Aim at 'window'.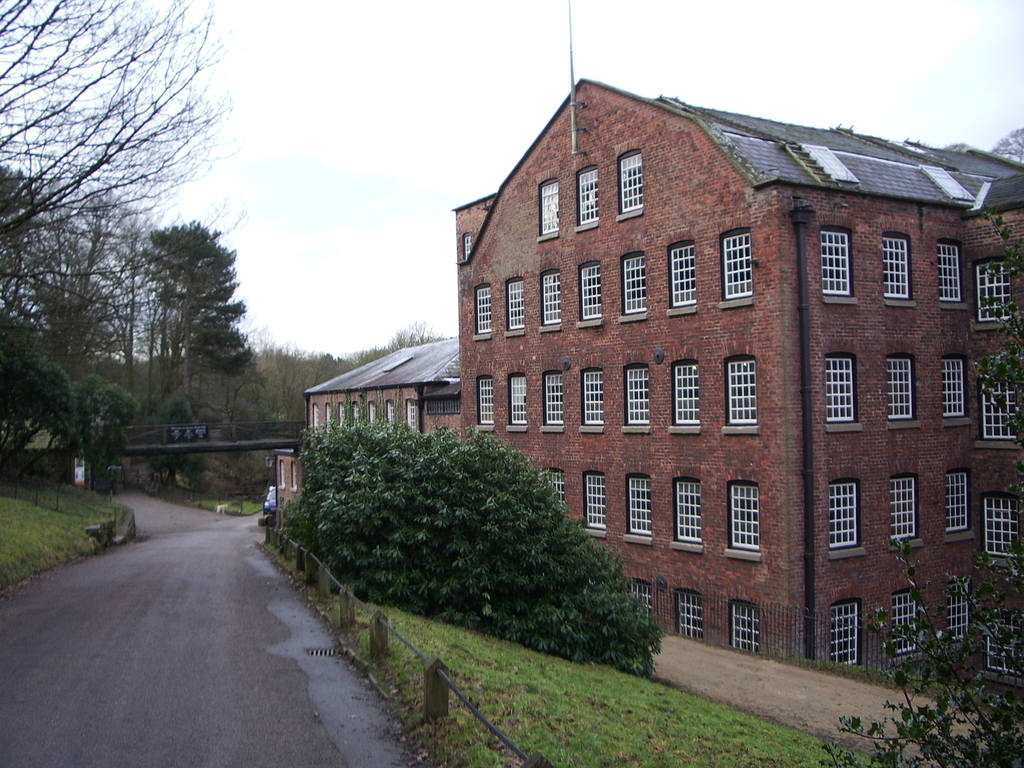
Aimed at [left=884, top=353, right=919, bottom=428].
